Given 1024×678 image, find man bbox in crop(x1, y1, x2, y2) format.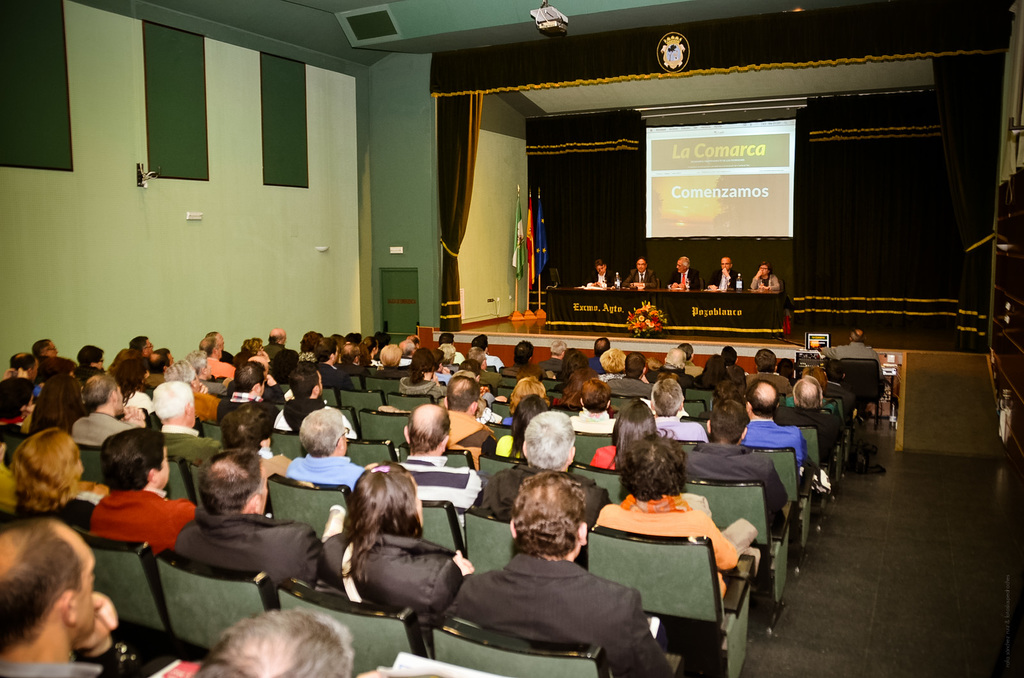
crop(0, 520, 145, 677).
